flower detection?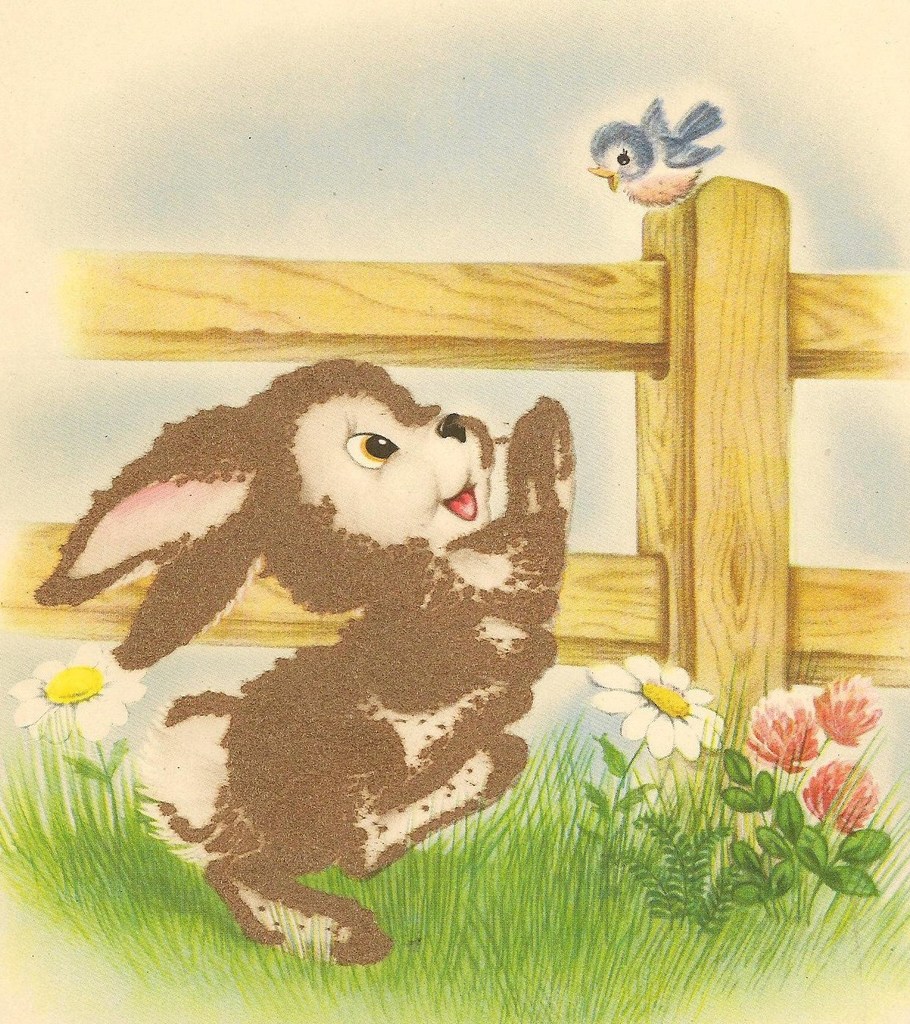
bbox=[15, 643, 149, 731]
